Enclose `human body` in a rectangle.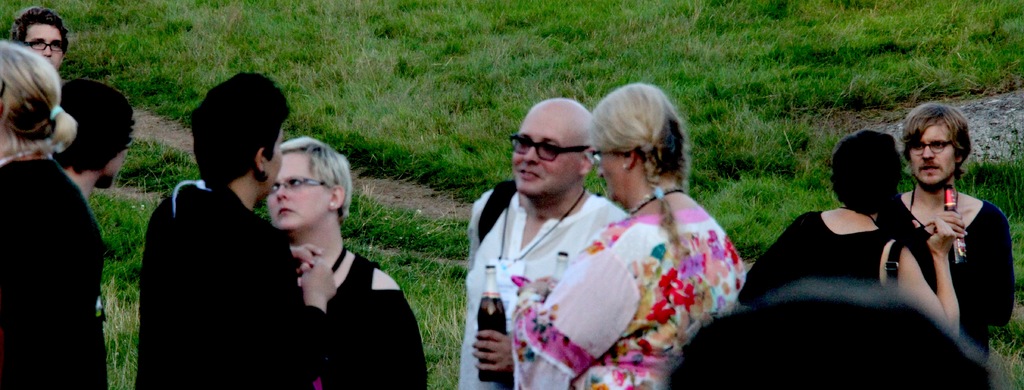
{"left": 0, "top": 155, "right": 110, "bottom": 386}.
